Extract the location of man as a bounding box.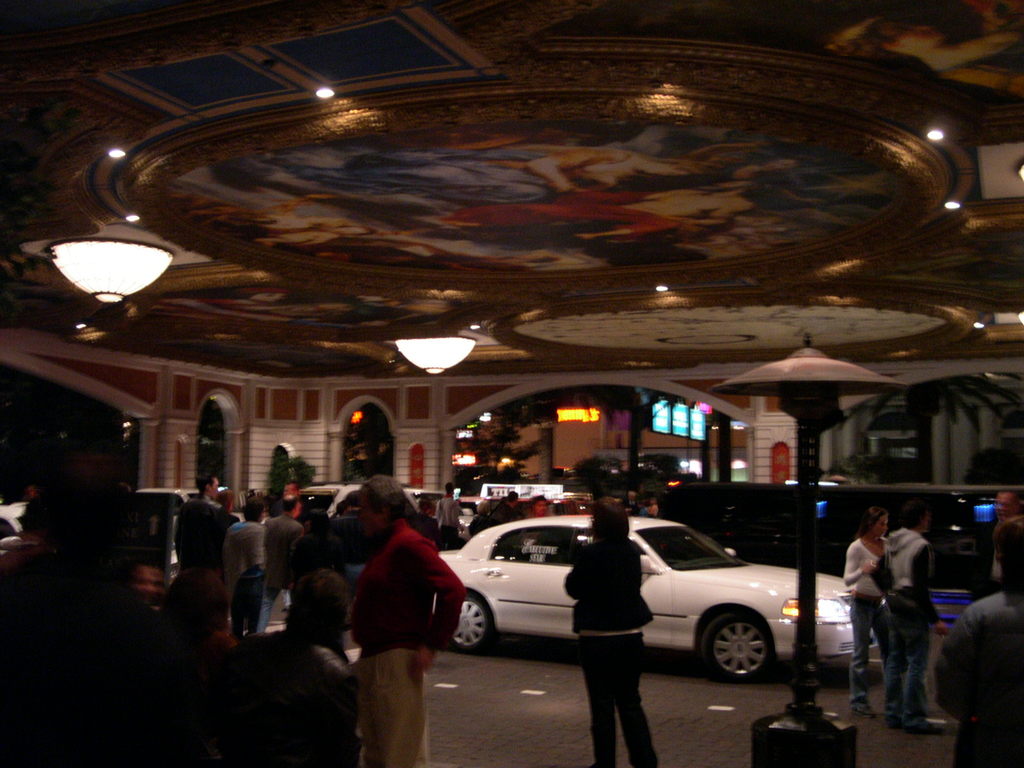
<bbox>227, 497, 271, 641</bbox>.
